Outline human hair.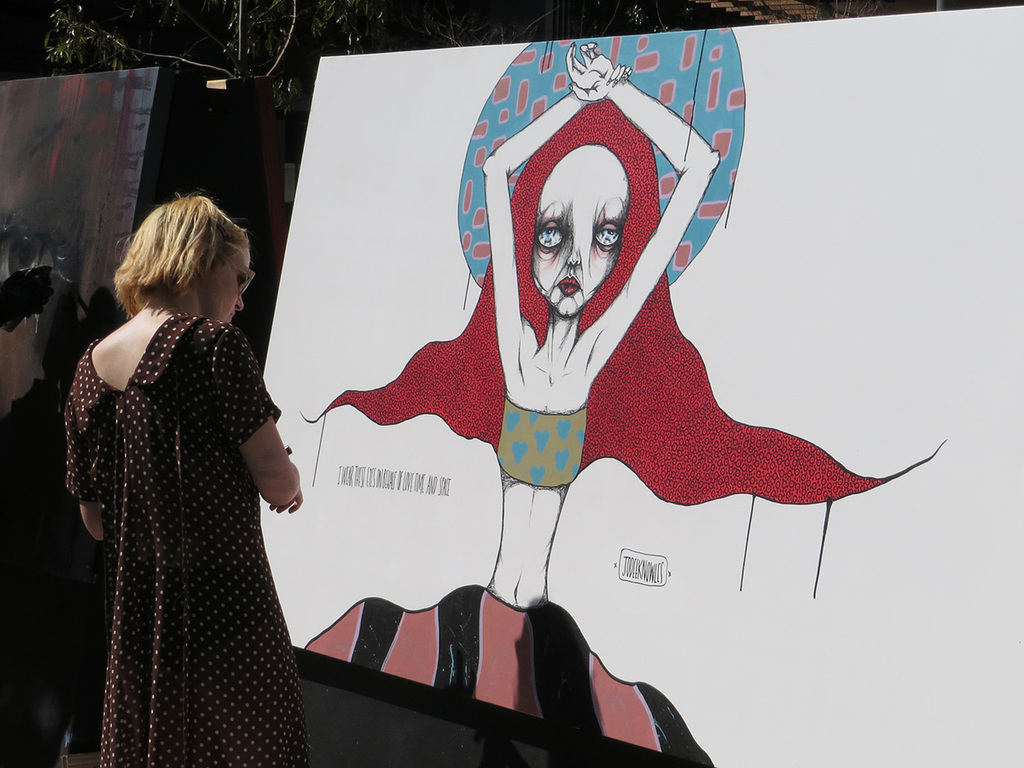
Outline: detection(120, 197, 241, 330).
